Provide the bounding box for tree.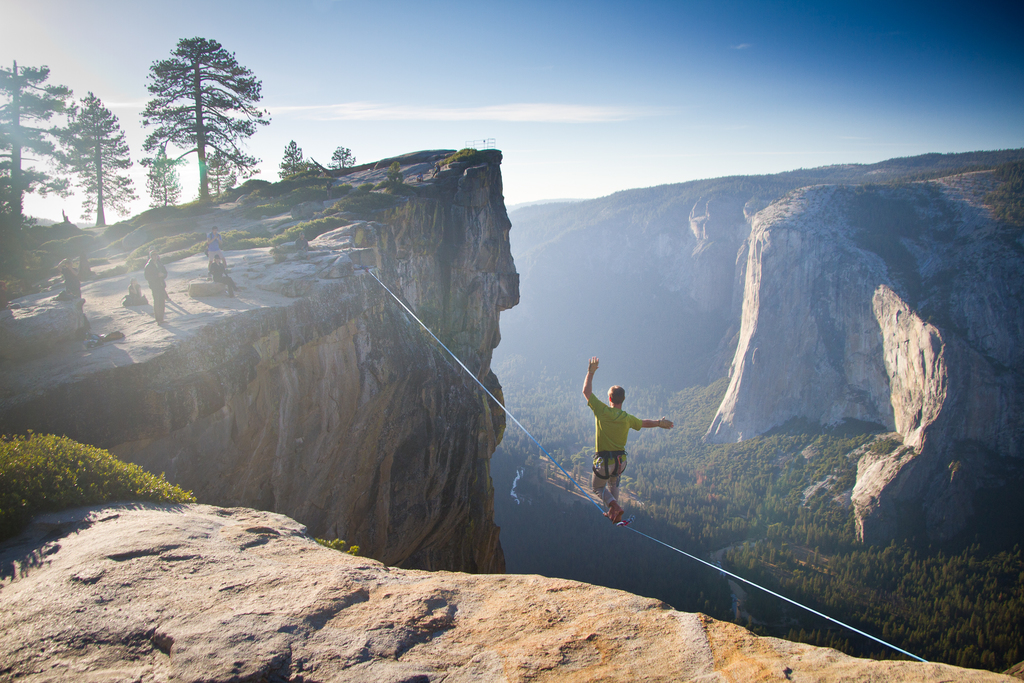
region(145, 152, 182, 210).
